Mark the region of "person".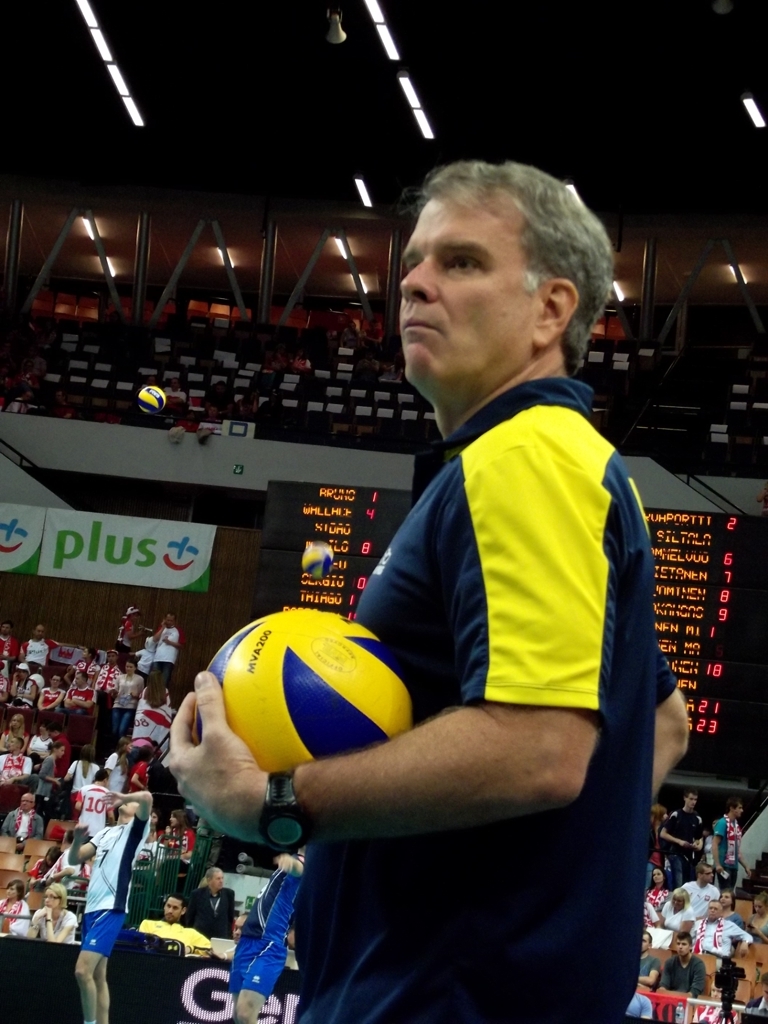
Region: <box>694,900,754,976</box>.
